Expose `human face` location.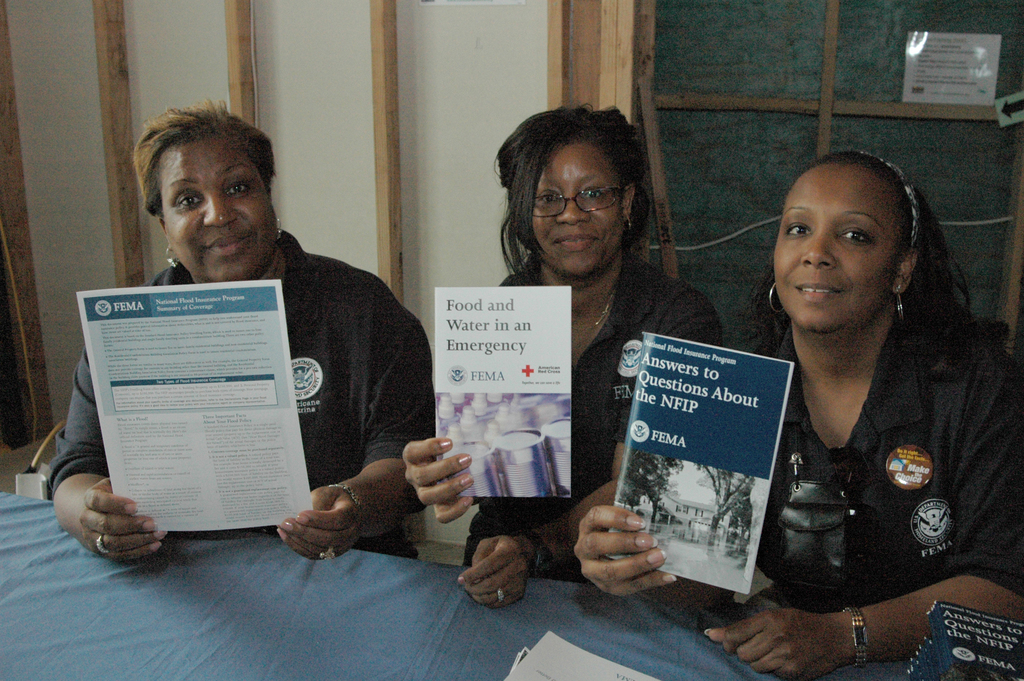
Exposed at crop(535, 144, 629, 279).
